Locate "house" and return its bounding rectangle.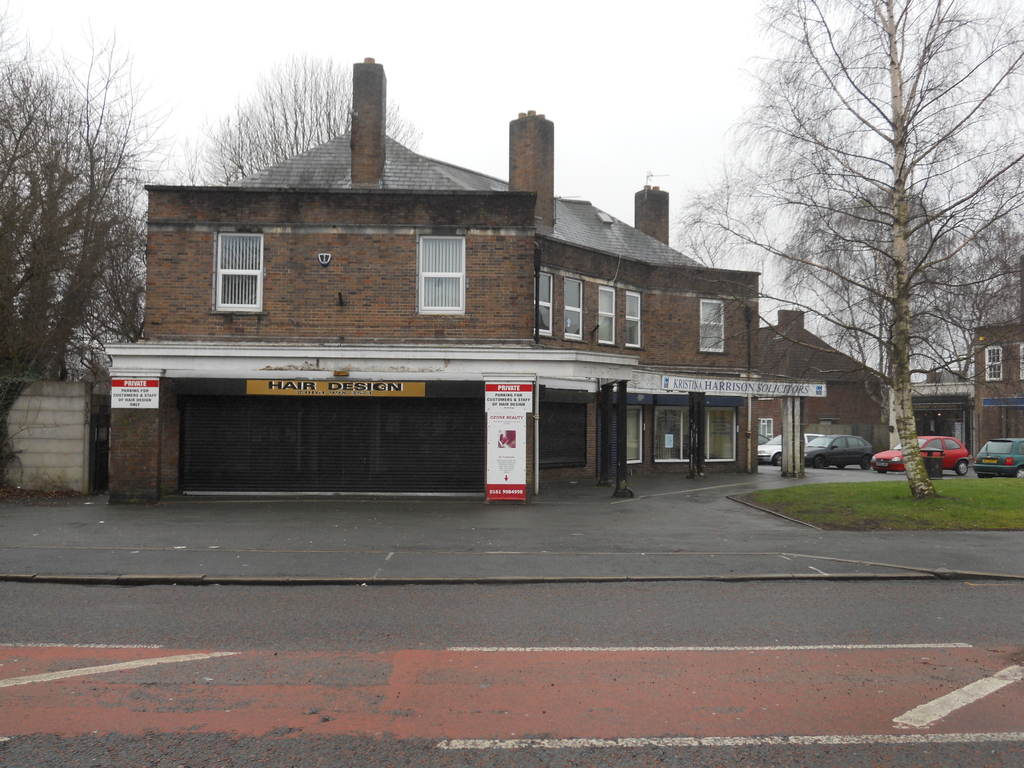
<box>870,369,972,471</box>.
